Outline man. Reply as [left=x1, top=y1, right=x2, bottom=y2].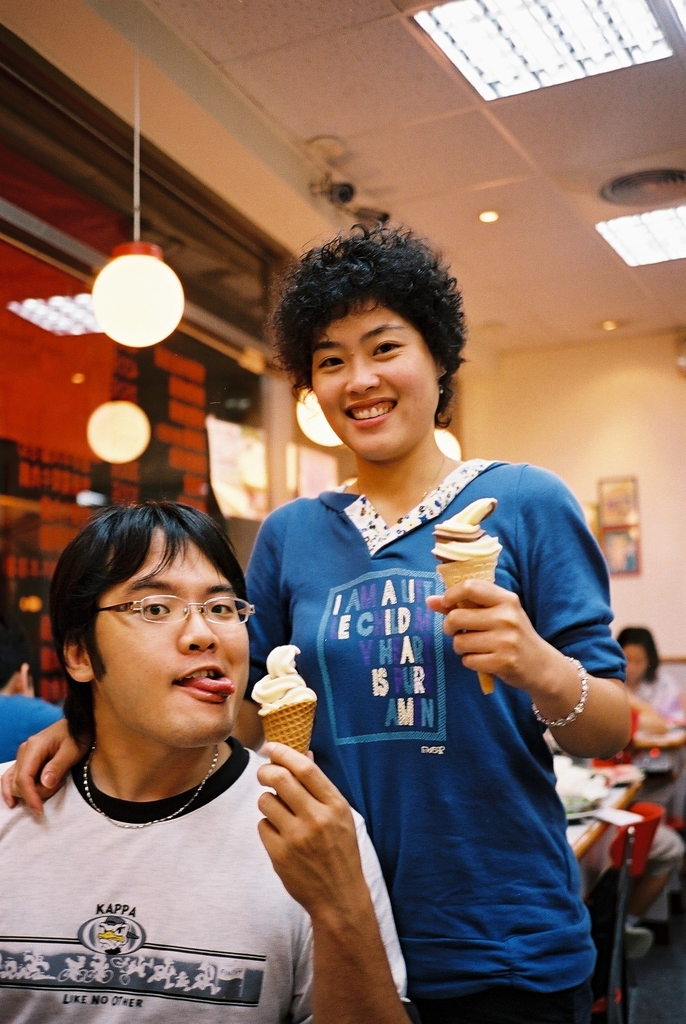
[left=0, top=643, right=65, bottom=769].
